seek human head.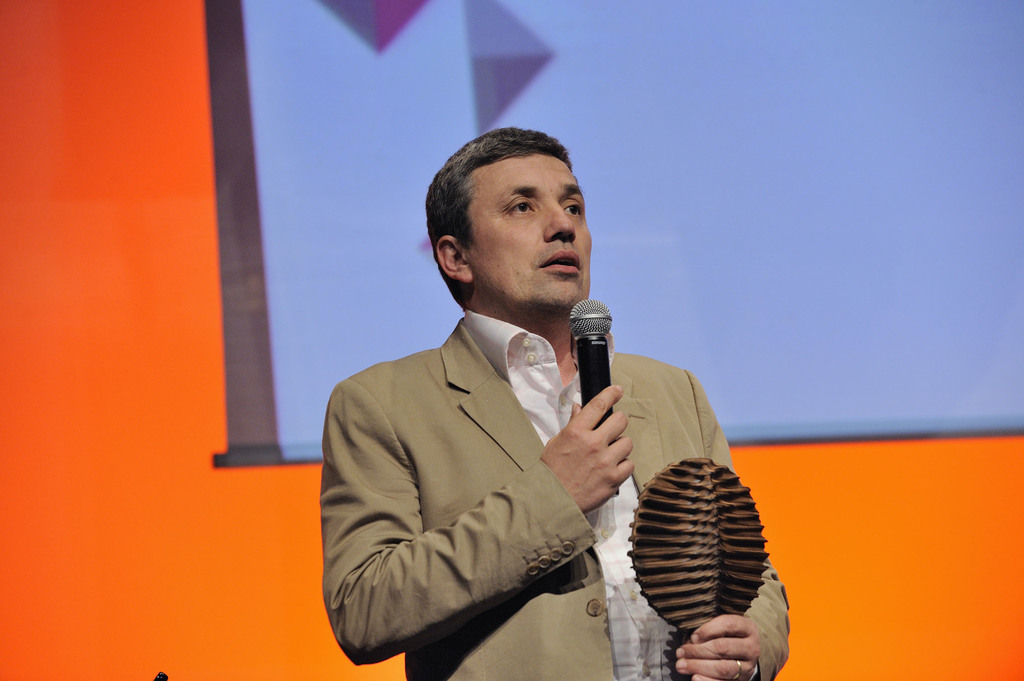
box=[430, 125, 600, 304].
